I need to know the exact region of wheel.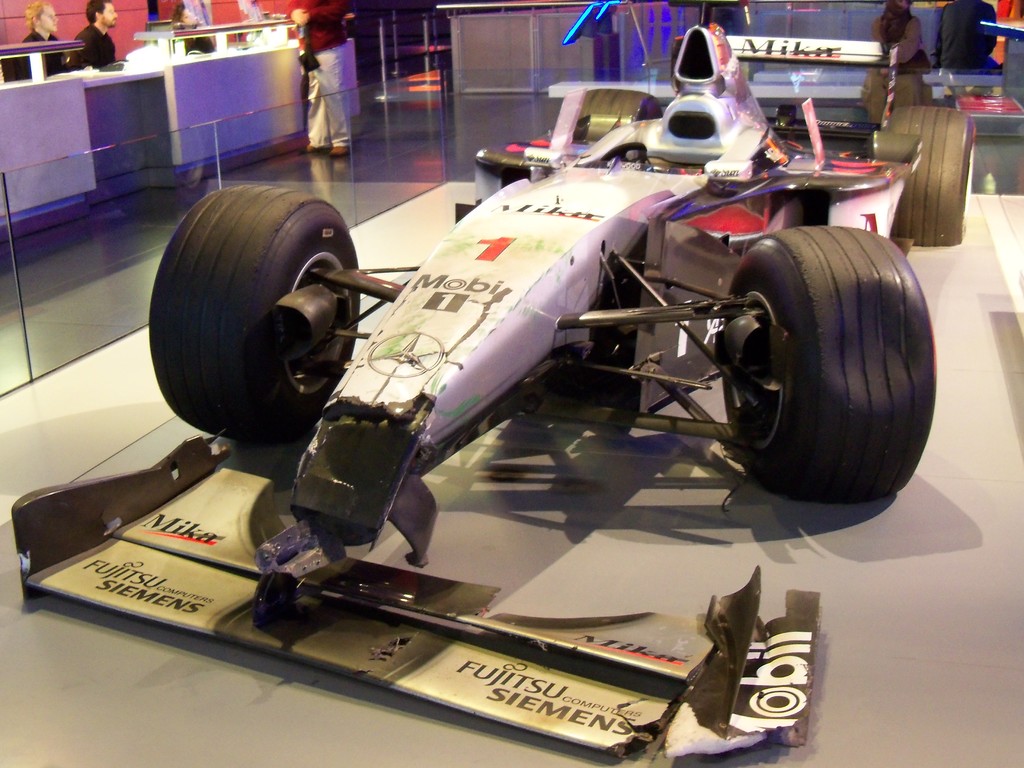
Region: rect(882, 103, 972, 246).
